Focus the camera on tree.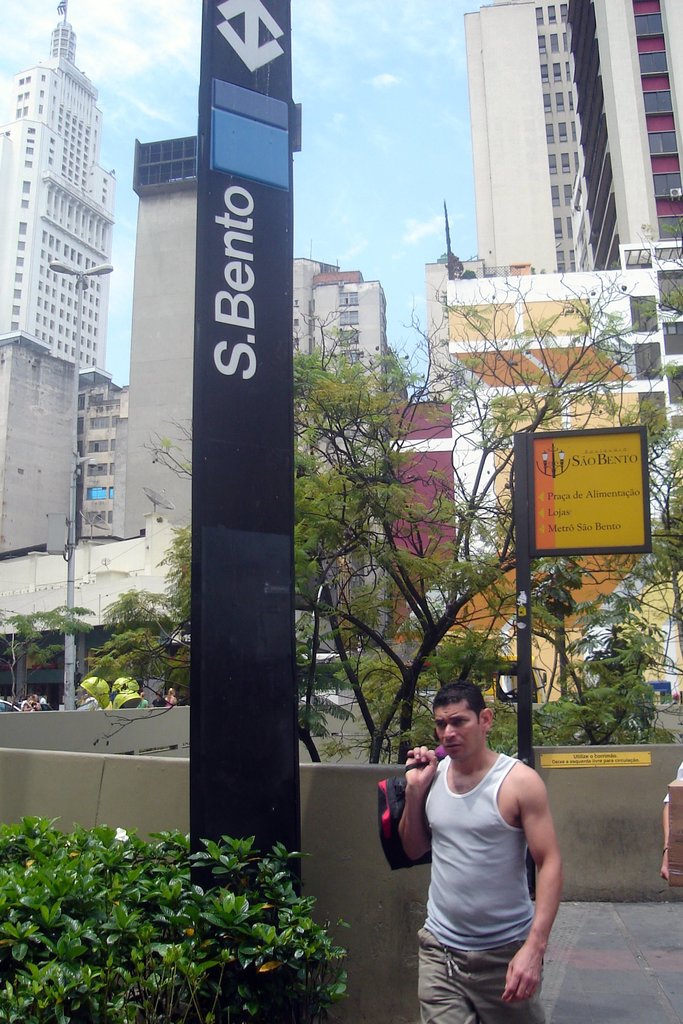
Focus region: box(0, 596, 92, 727).
